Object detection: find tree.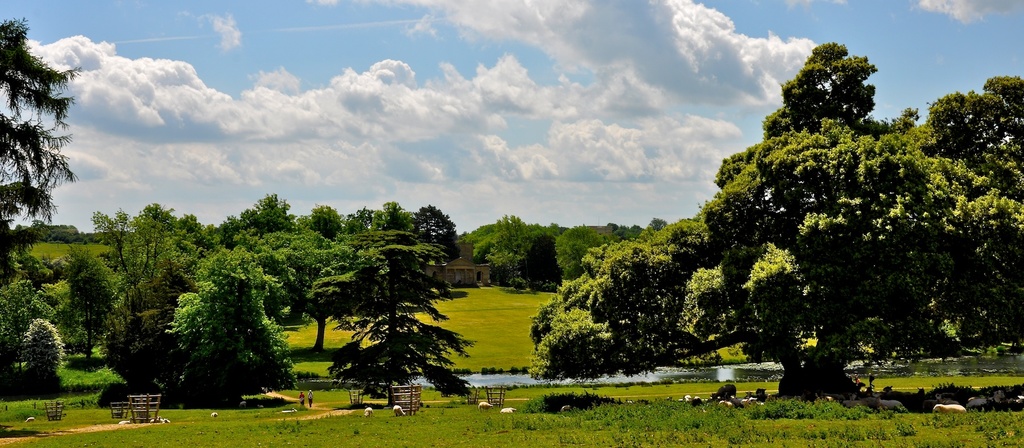
bbox=[0, 11, 83, 279].
